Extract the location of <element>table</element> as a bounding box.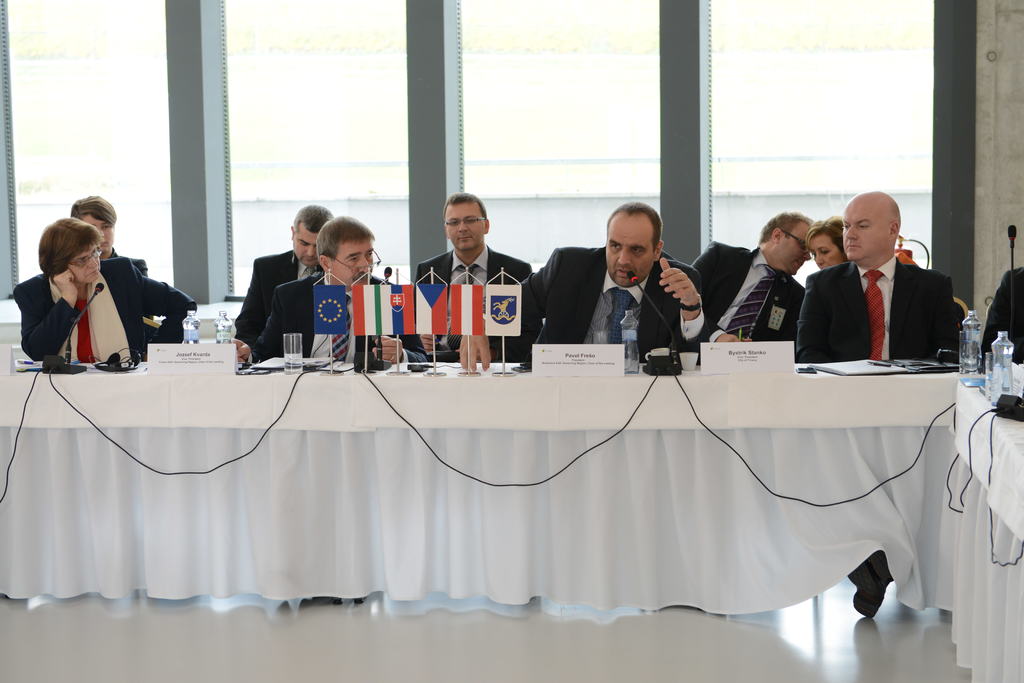
select_region(68, 307, 991, 642).
